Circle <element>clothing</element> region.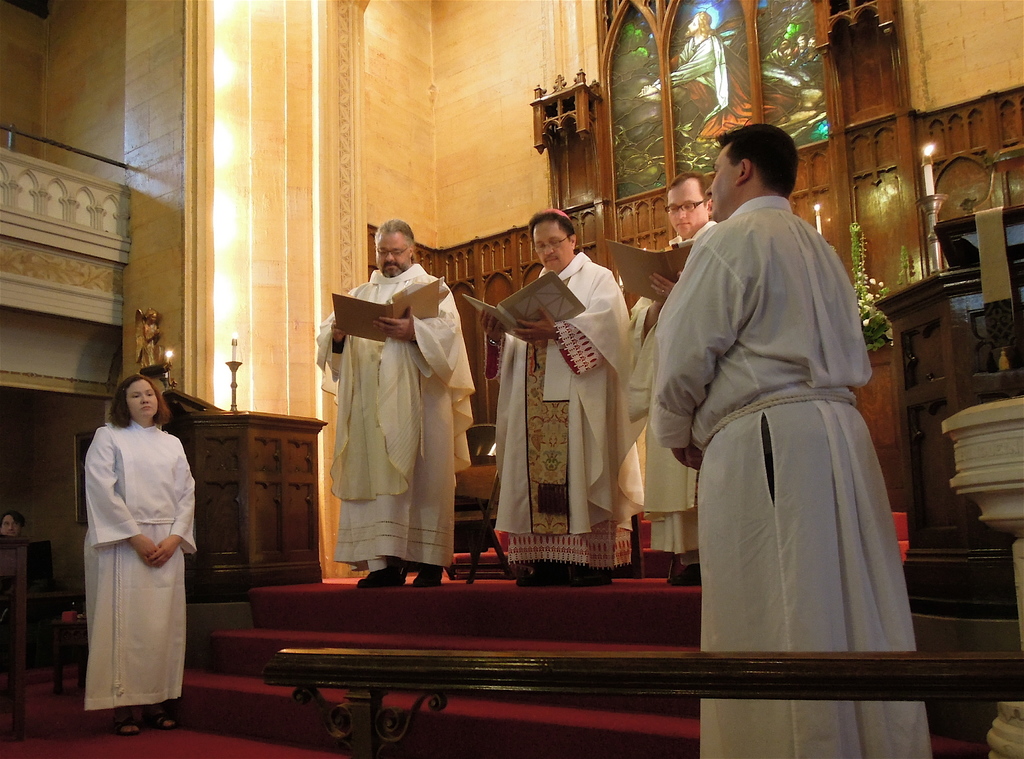
Region: [left=83, top=417, right=200, bottom=713].
